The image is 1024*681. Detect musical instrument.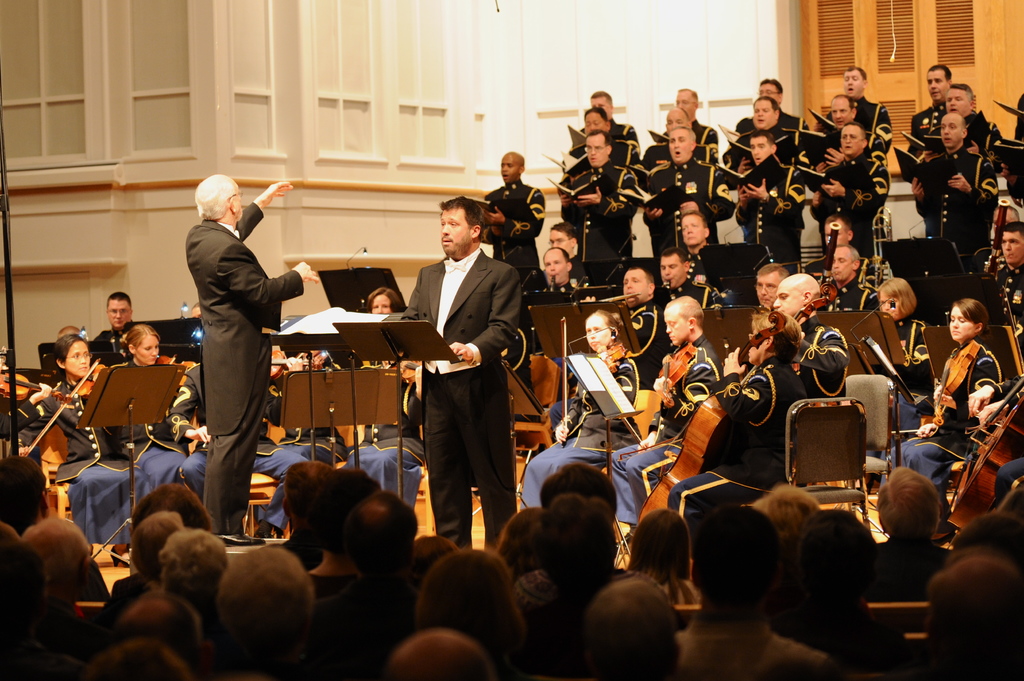
Detection: detection(819, 220, 846, 276).
